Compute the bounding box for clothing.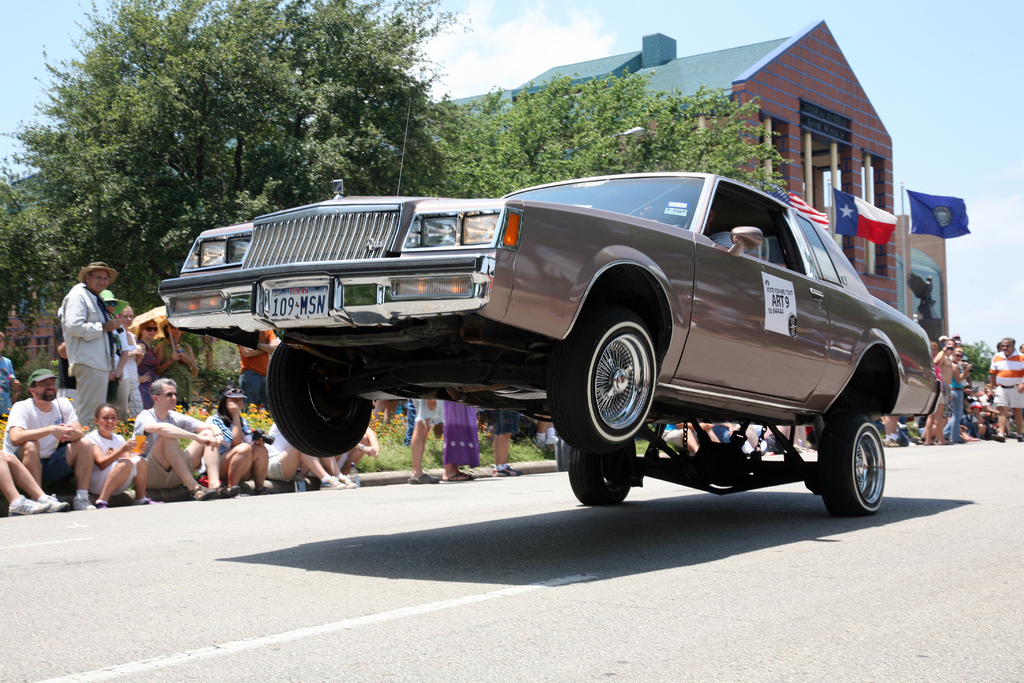
x1=0 y1=390 x2=76 y2=457.
